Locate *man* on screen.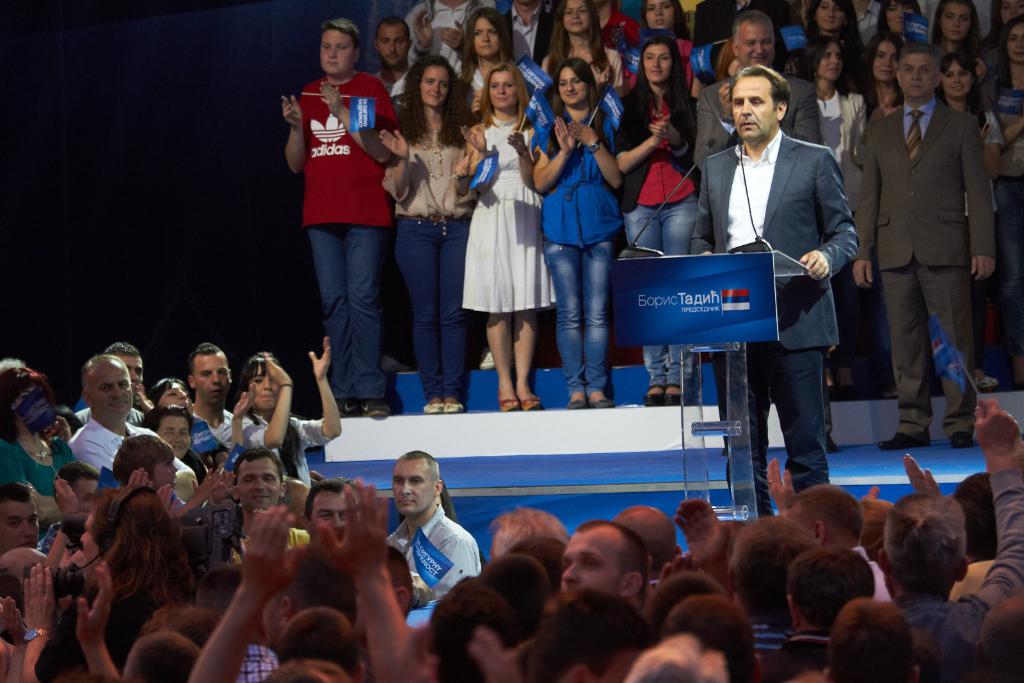
On screen at [70,353,192,502].
